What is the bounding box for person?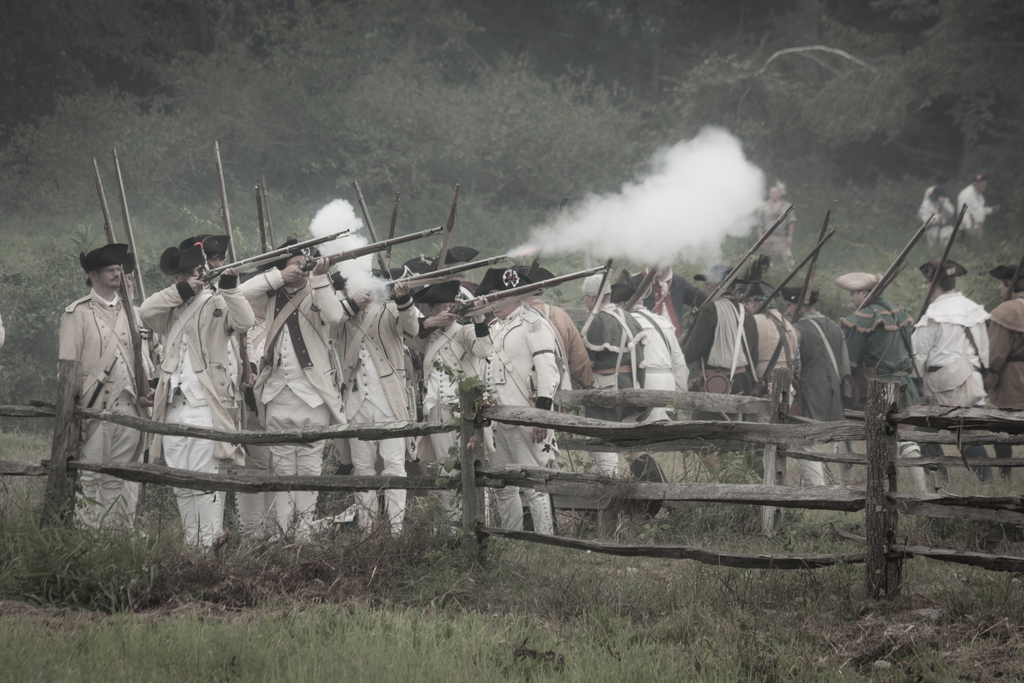
[751, 177, 794, 268].
